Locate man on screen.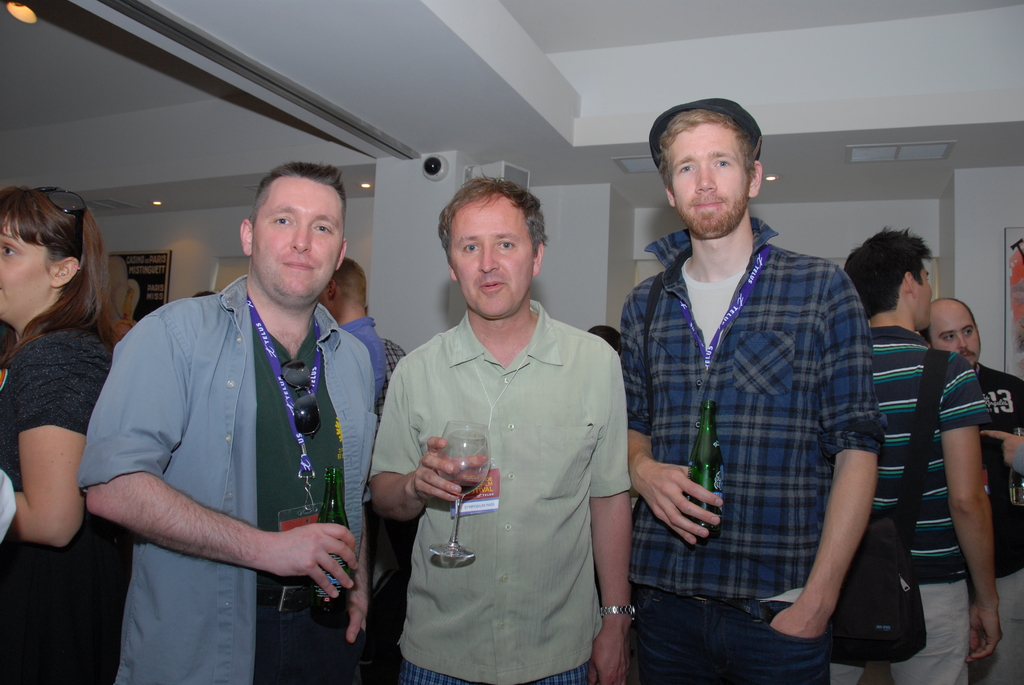
On screen at [x1=614, y1=96, x2=884, y2=684].
